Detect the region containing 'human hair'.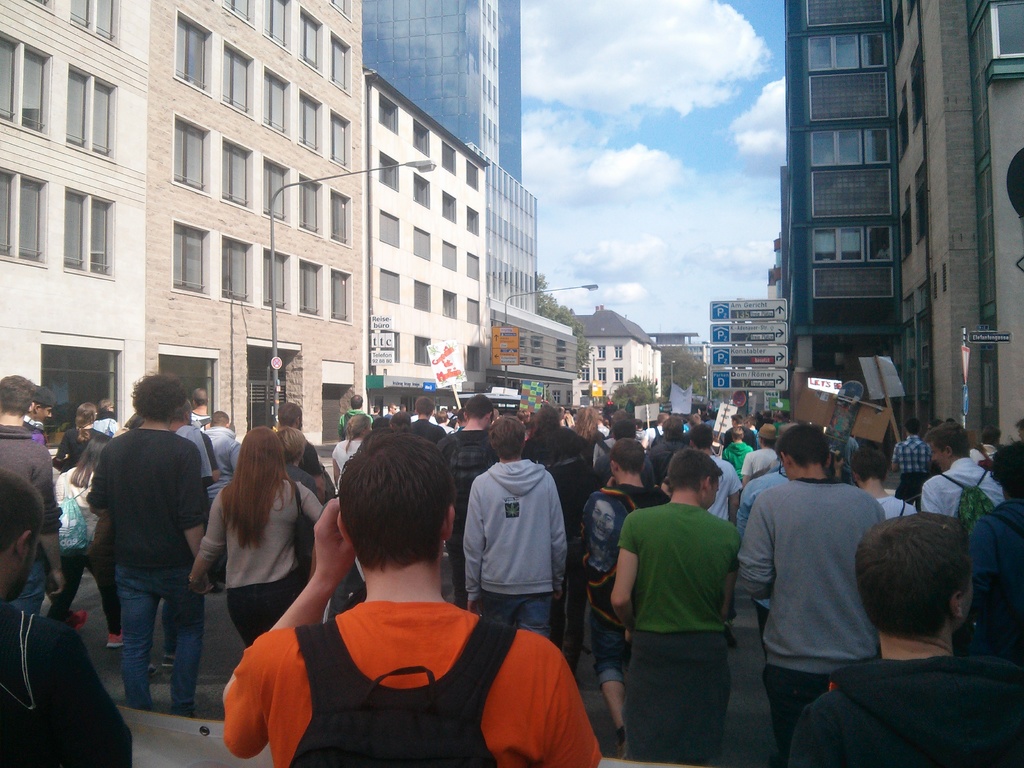
[left=742, top=429, right=755, bottom=449].
